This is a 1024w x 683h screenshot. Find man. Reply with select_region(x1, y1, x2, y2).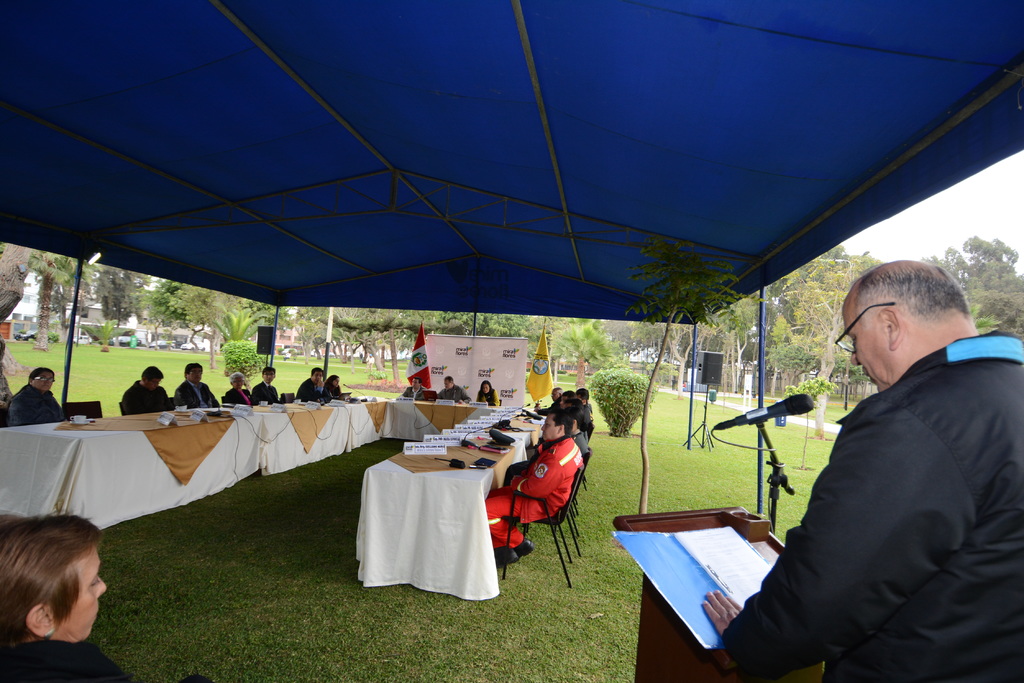
select_region(504, 402, 590, 487).
